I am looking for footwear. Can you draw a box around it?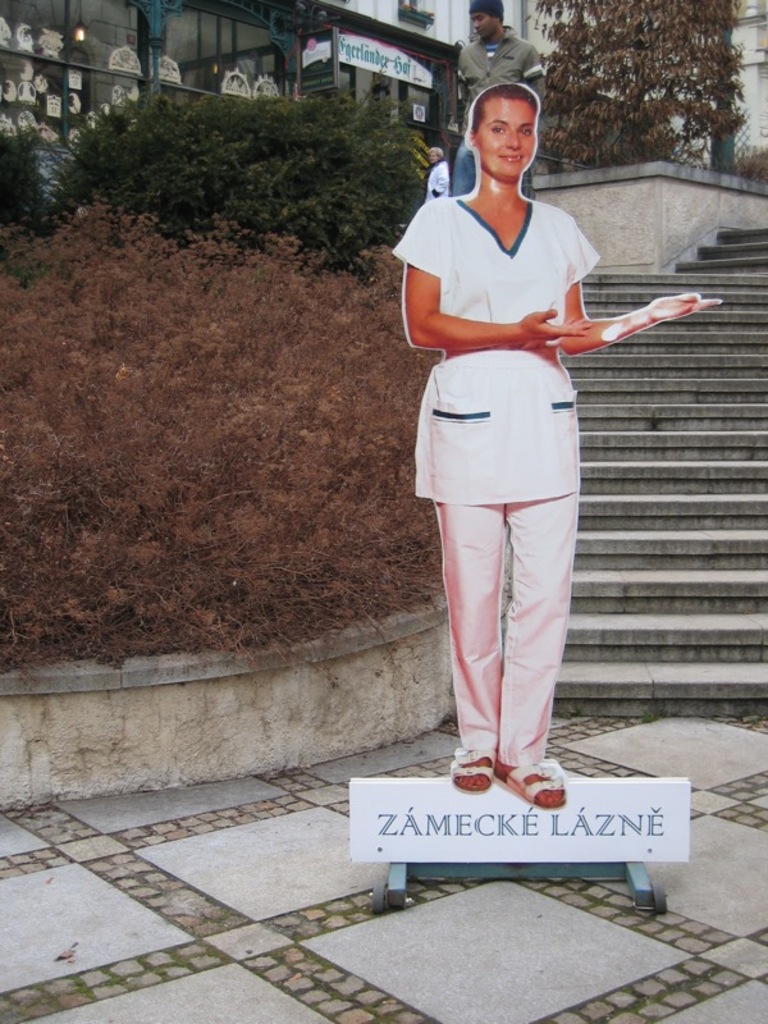
Sure, the bounding box is {"left": 497, "top": 755, "right": 564, "bottom": 805}.
